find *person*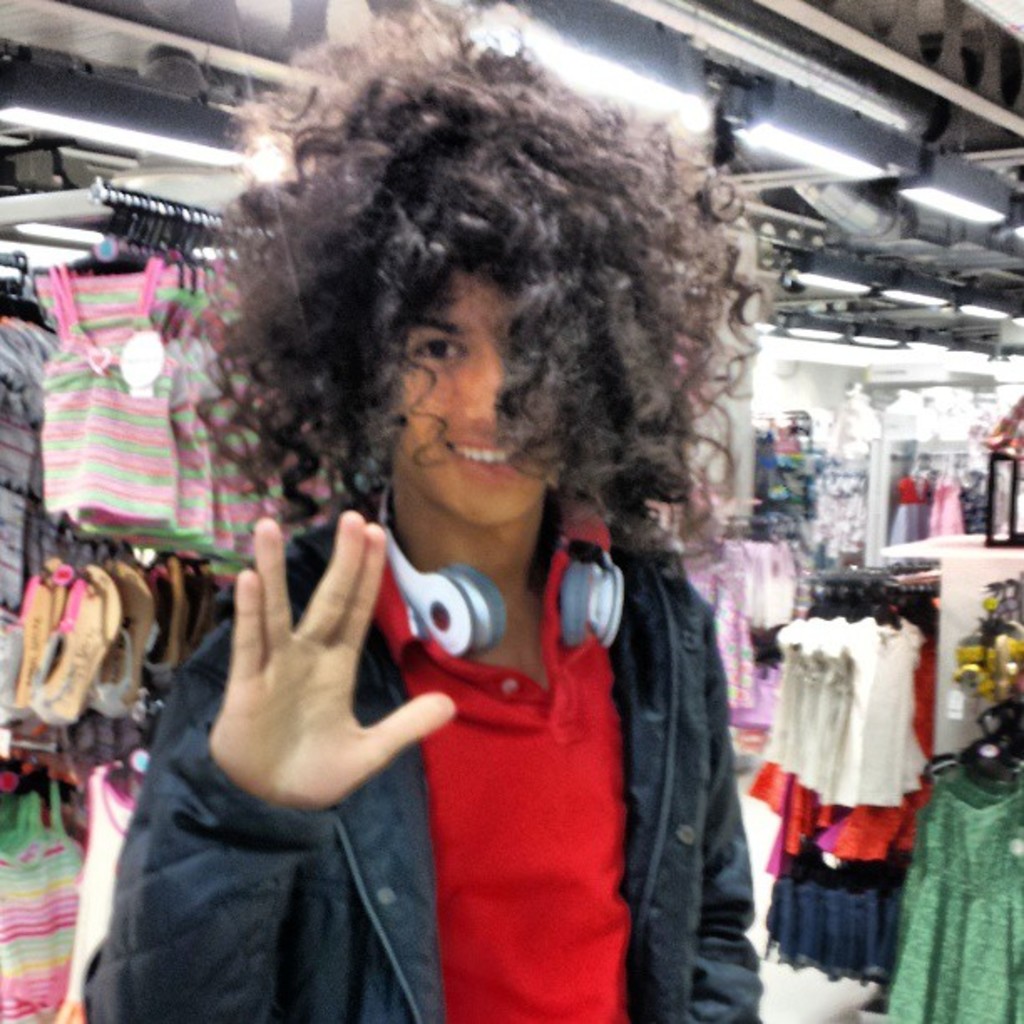
BBox(119, 100, 775, 1017)
